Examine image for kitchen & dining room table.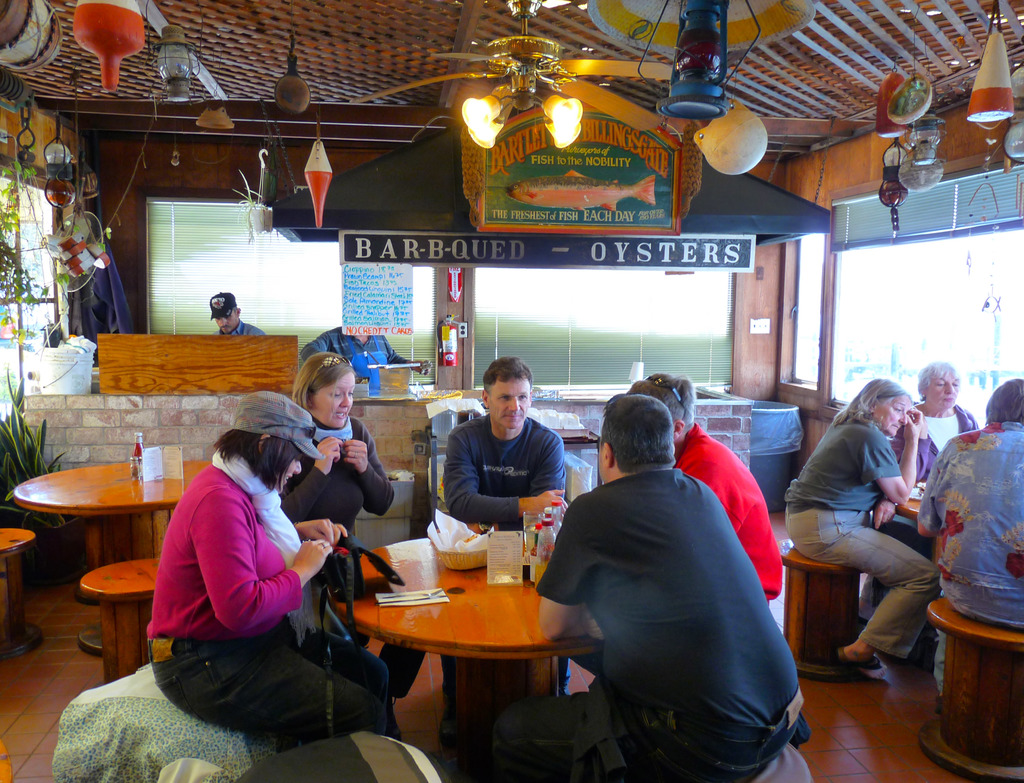
Examination result: x1=11, y1=436, x2=198, y2=669.
